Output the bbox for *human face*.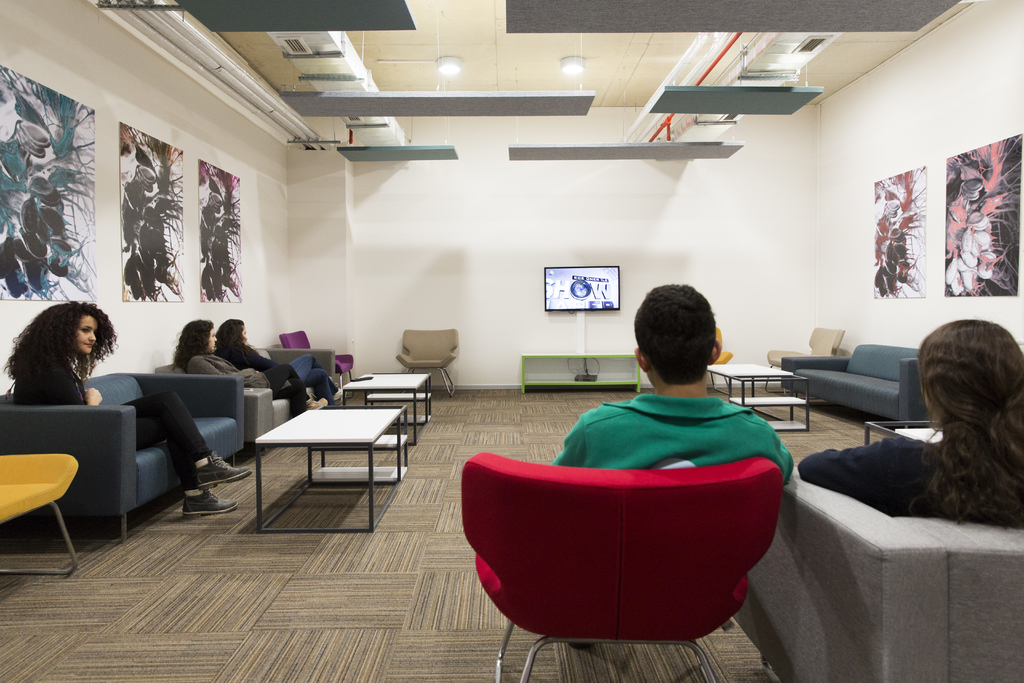
detection(206, 333, 216, 353).
